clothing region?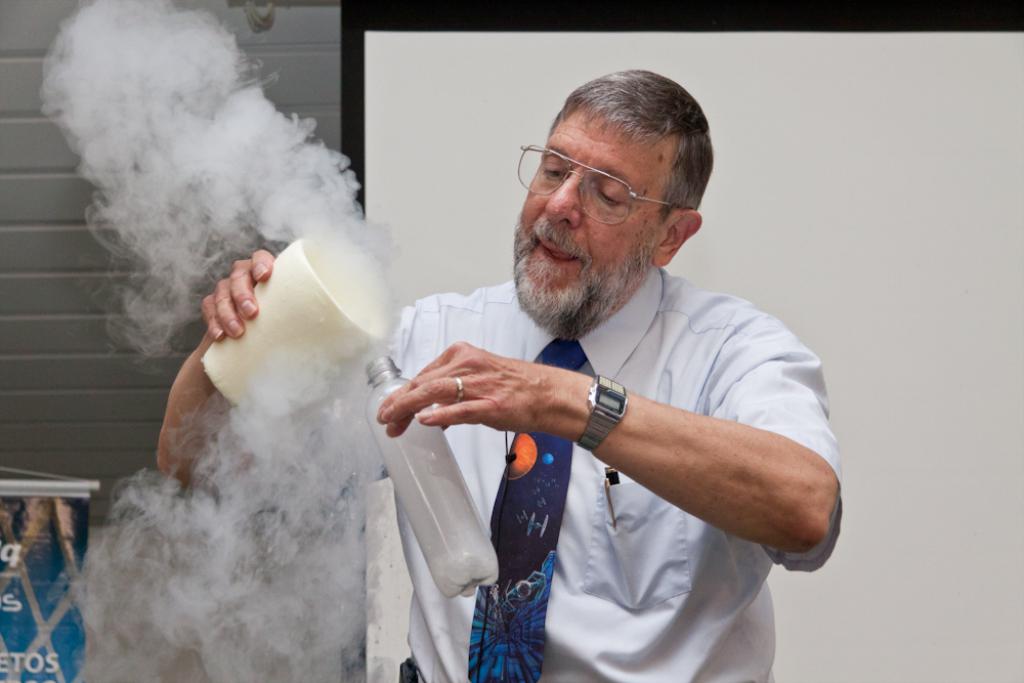
crop(278, 269, 855, 682)
